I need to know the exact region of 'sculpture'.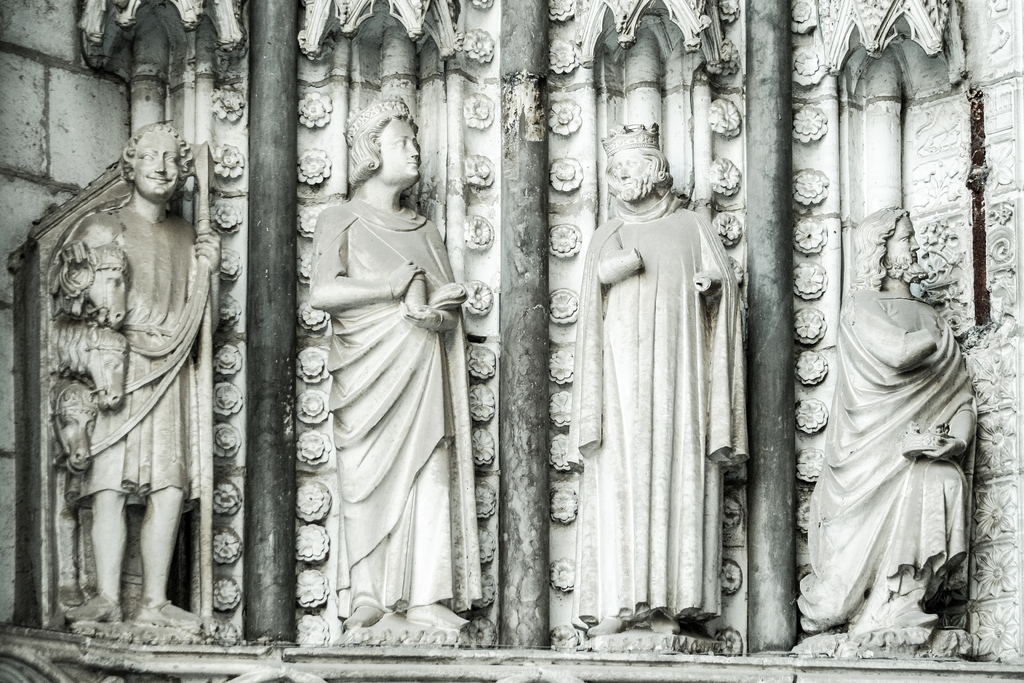
Region: [47, 122, 232, 632].
